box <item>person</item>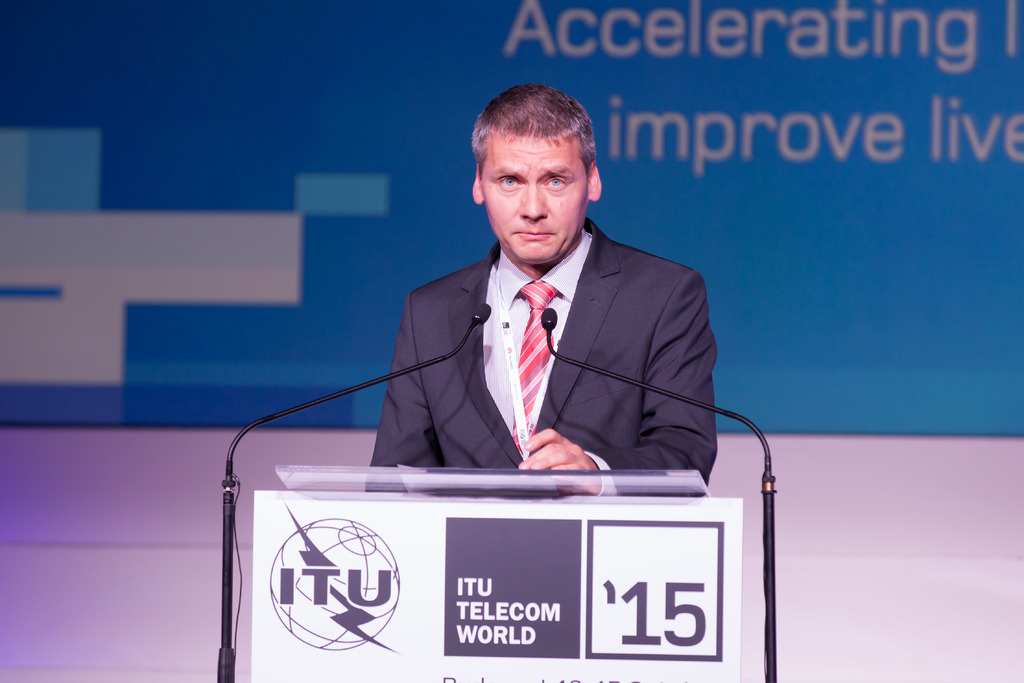
<box>319,101,730,549</box>
